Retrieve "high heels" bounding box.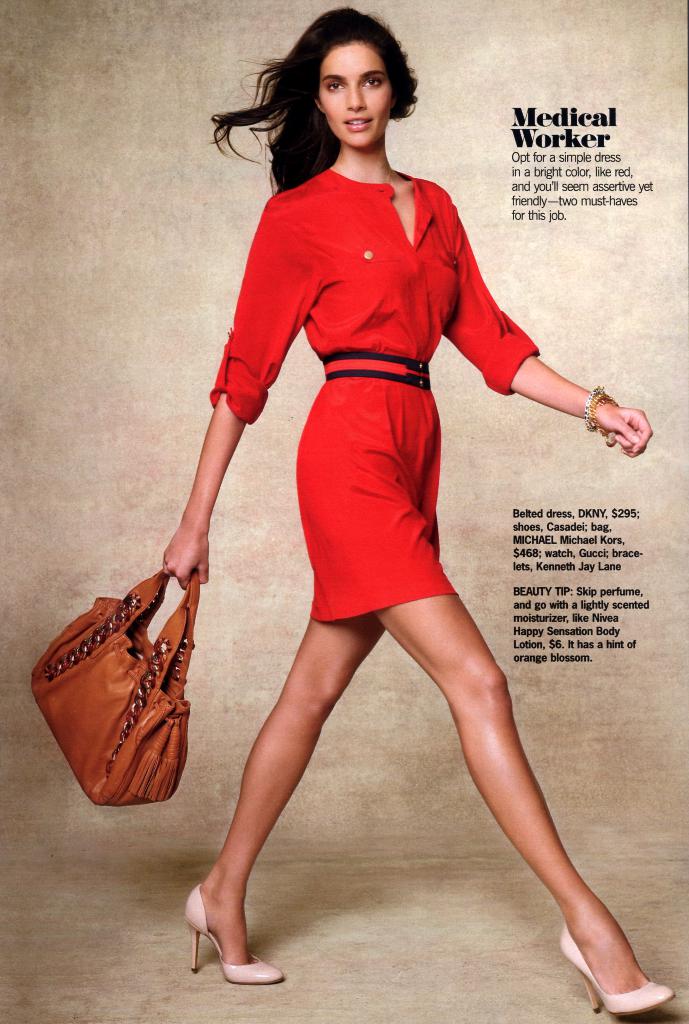
Bounding box: 178:883:282:986.
